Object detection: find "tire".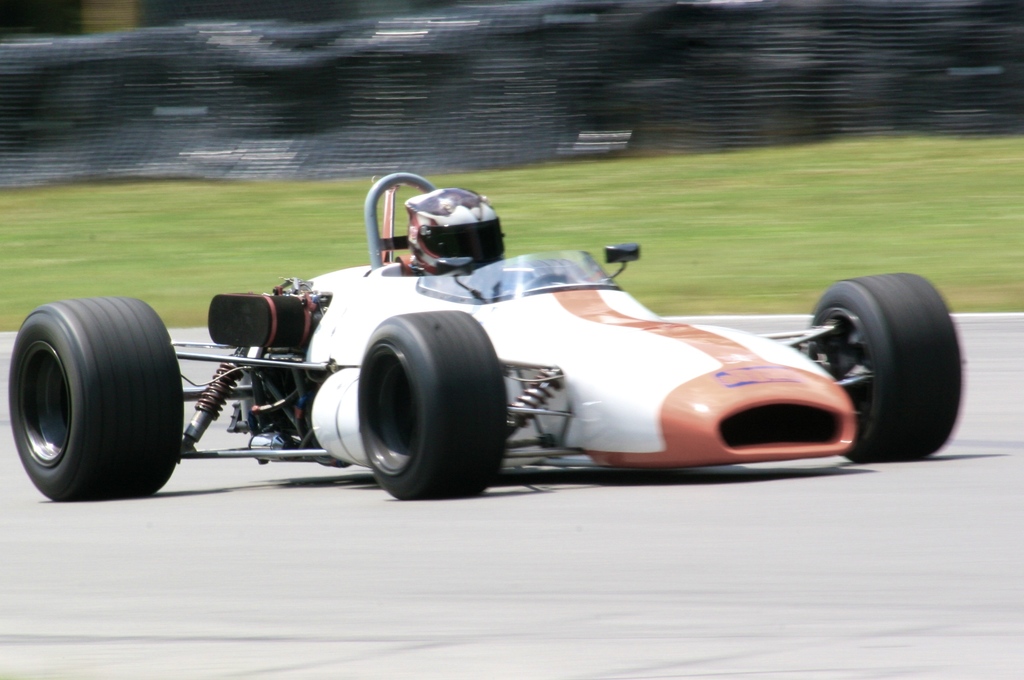
6 294 191 503.
